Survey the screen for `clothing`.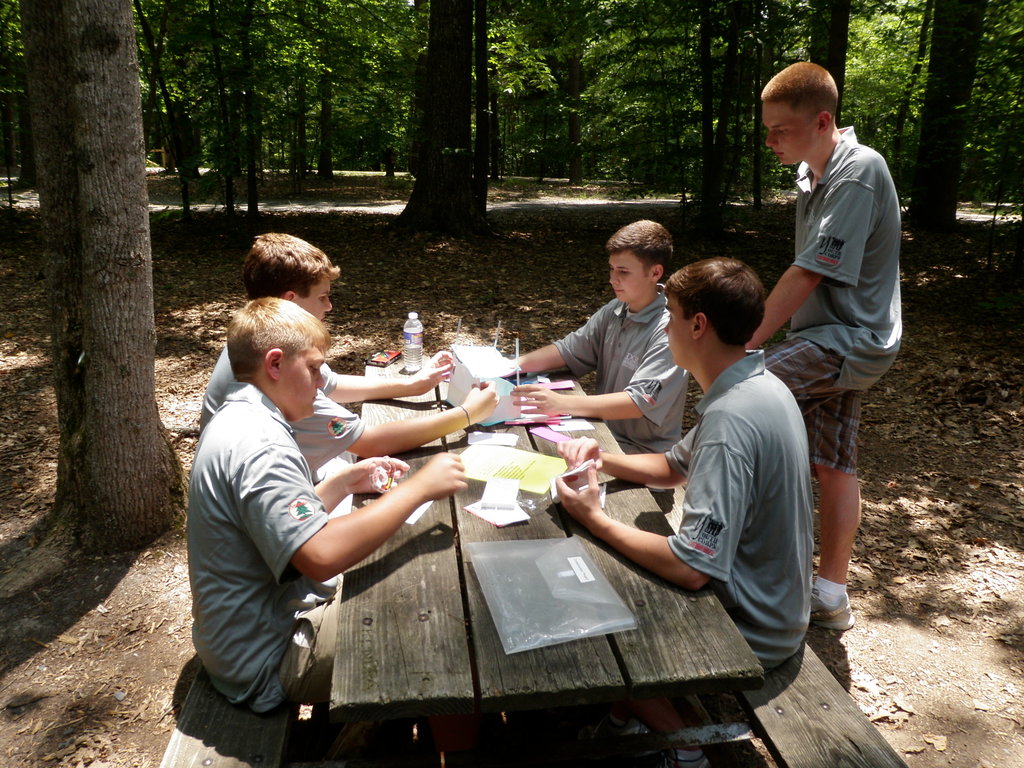
Survey found: (x1=558, y1=295, x2=688, y2=459).
